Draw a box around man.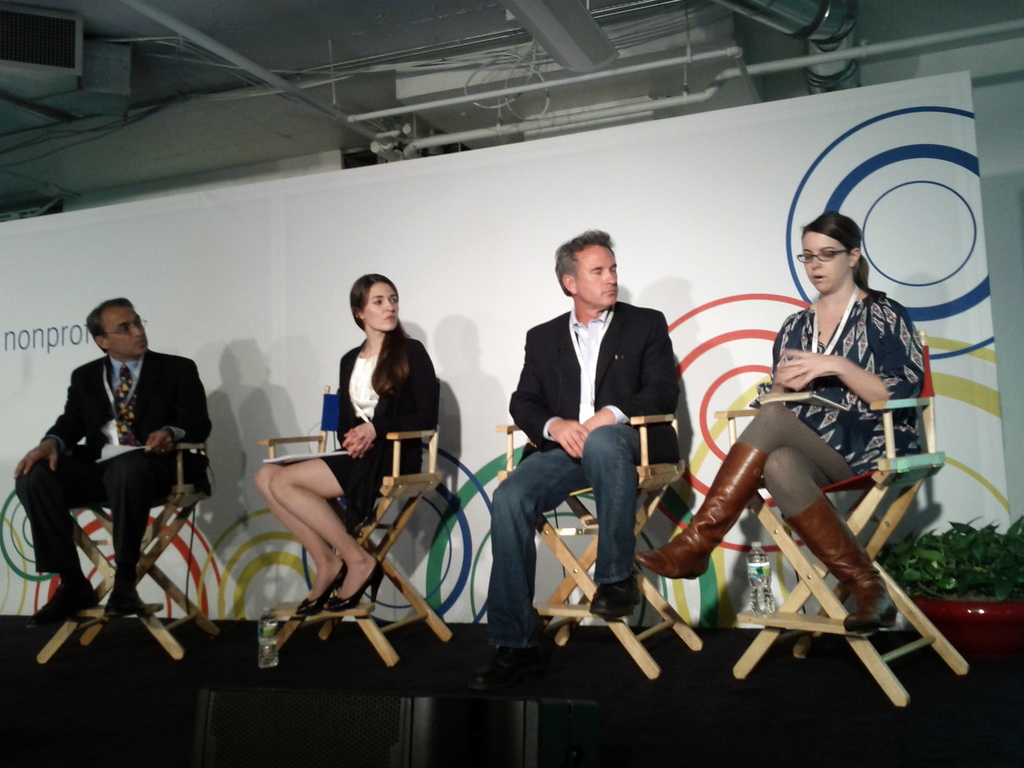
locate(12, 299, 214, 630).
